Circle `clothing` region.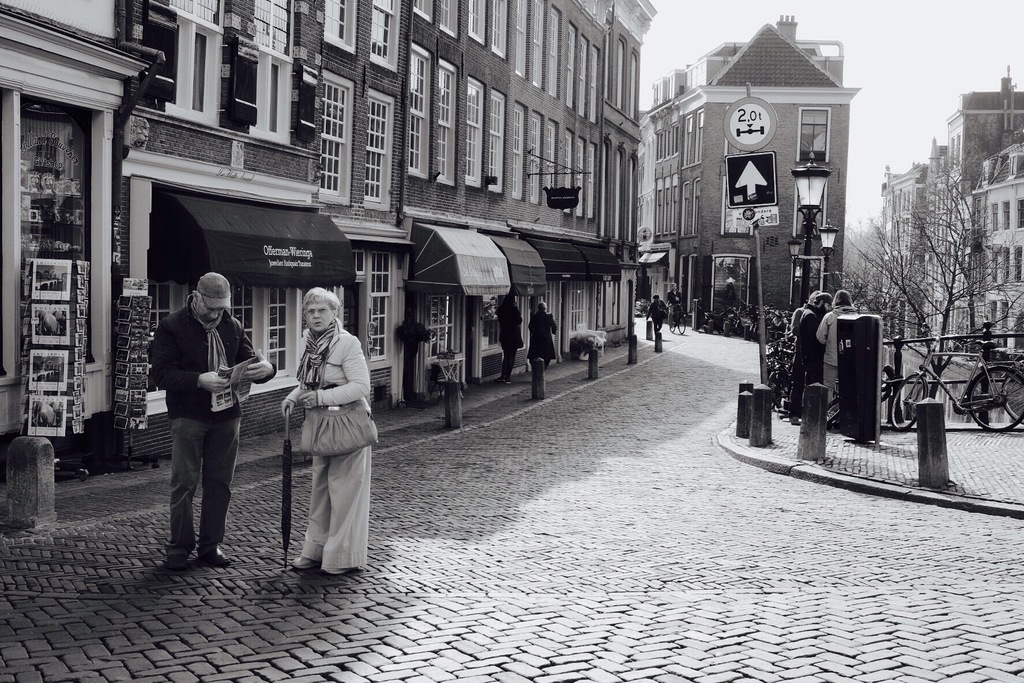
Region: BBox(148, 296, 273, 562).
